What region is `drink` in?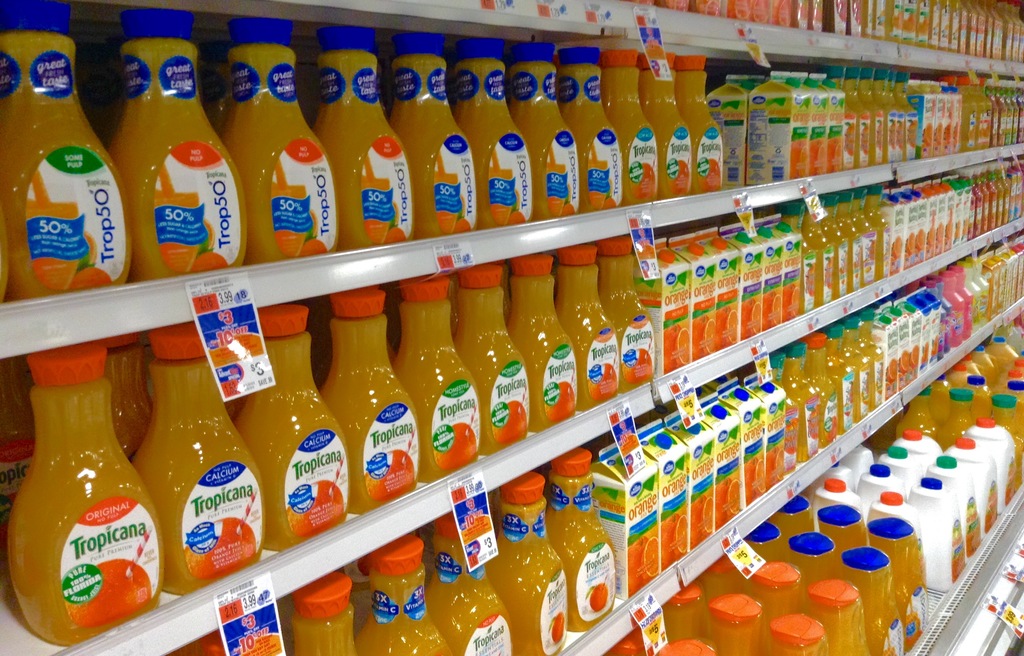
rect(1011, 358, 1023, 377).
